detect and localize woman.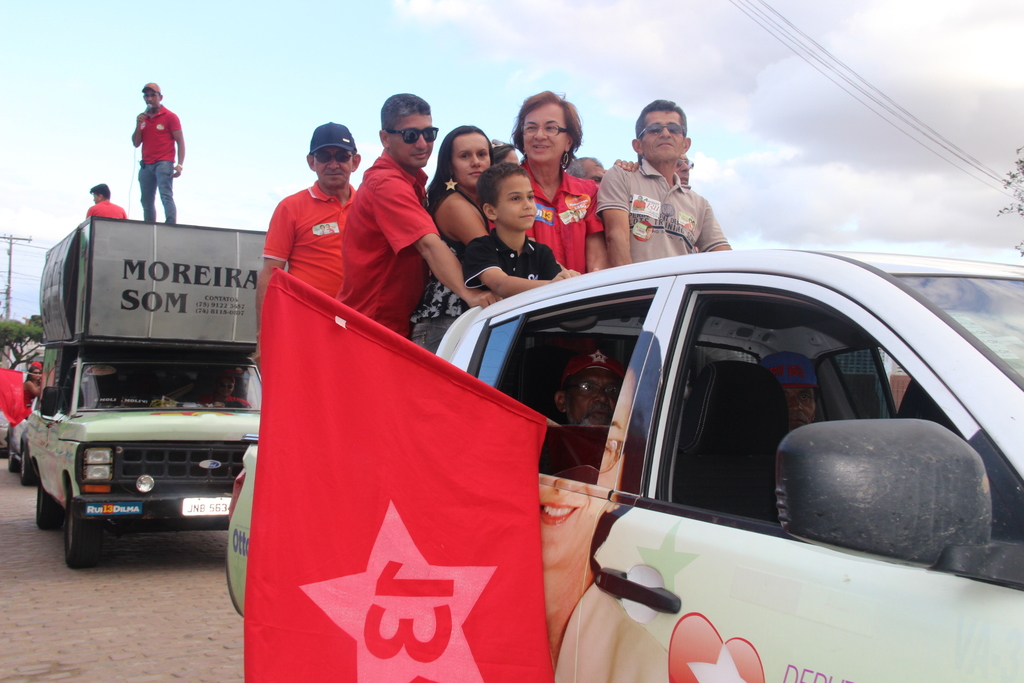
Localized at (left=19, top=361, right=44, bottom=413).
